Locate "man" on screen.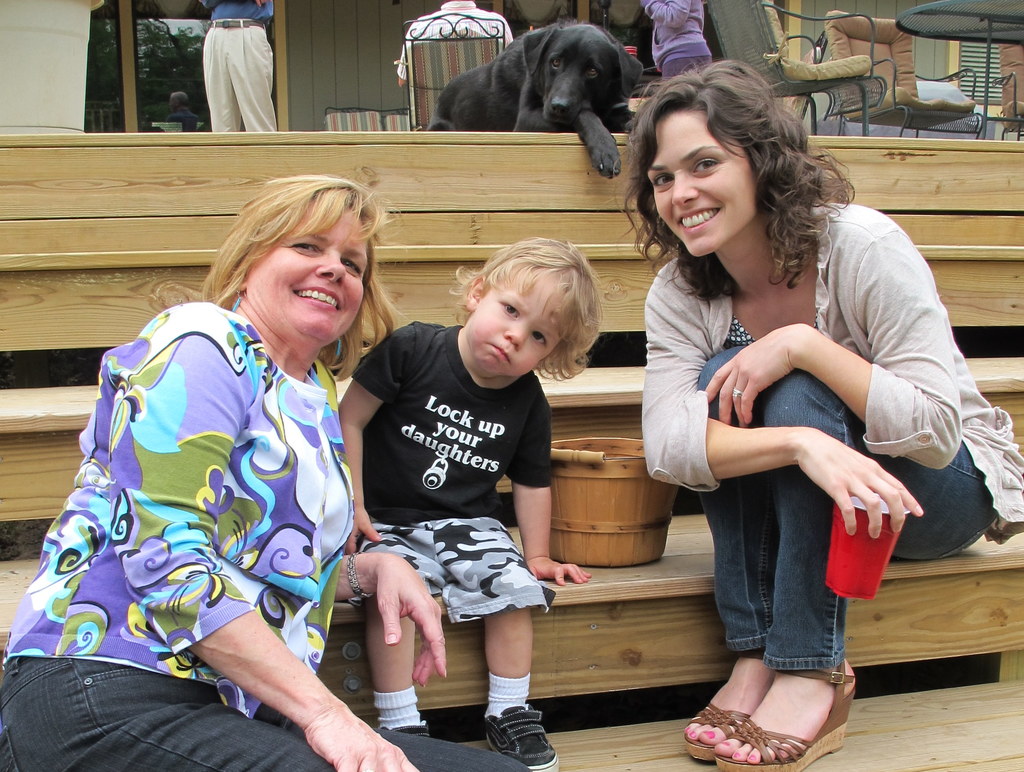
On screen at 196 1 279 132.
